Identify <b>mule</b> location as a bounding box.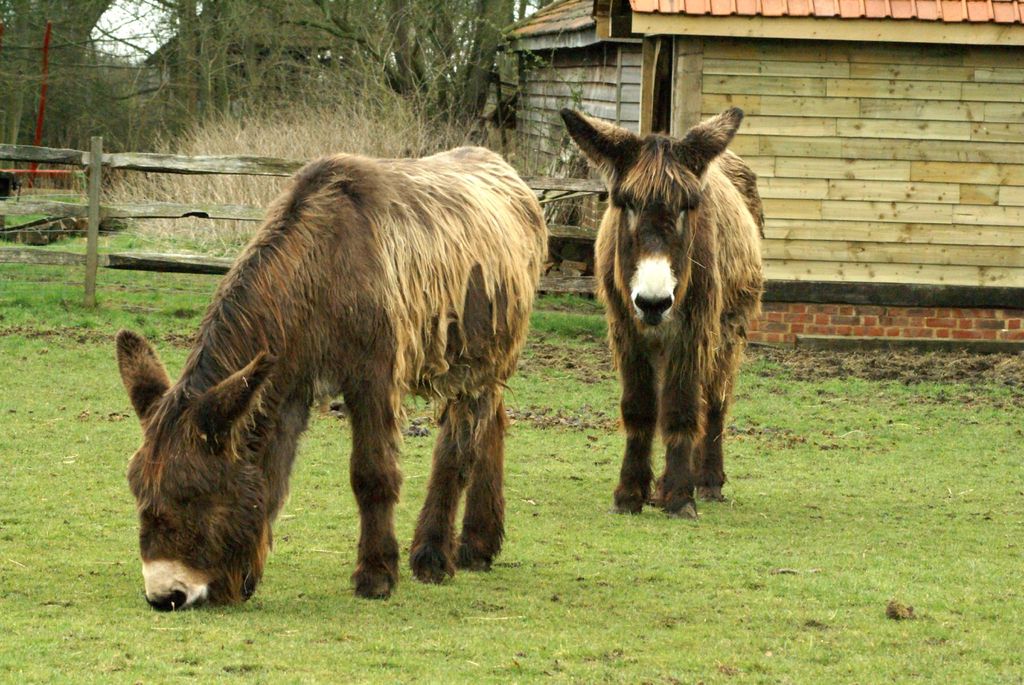
(111,141,548,613).
